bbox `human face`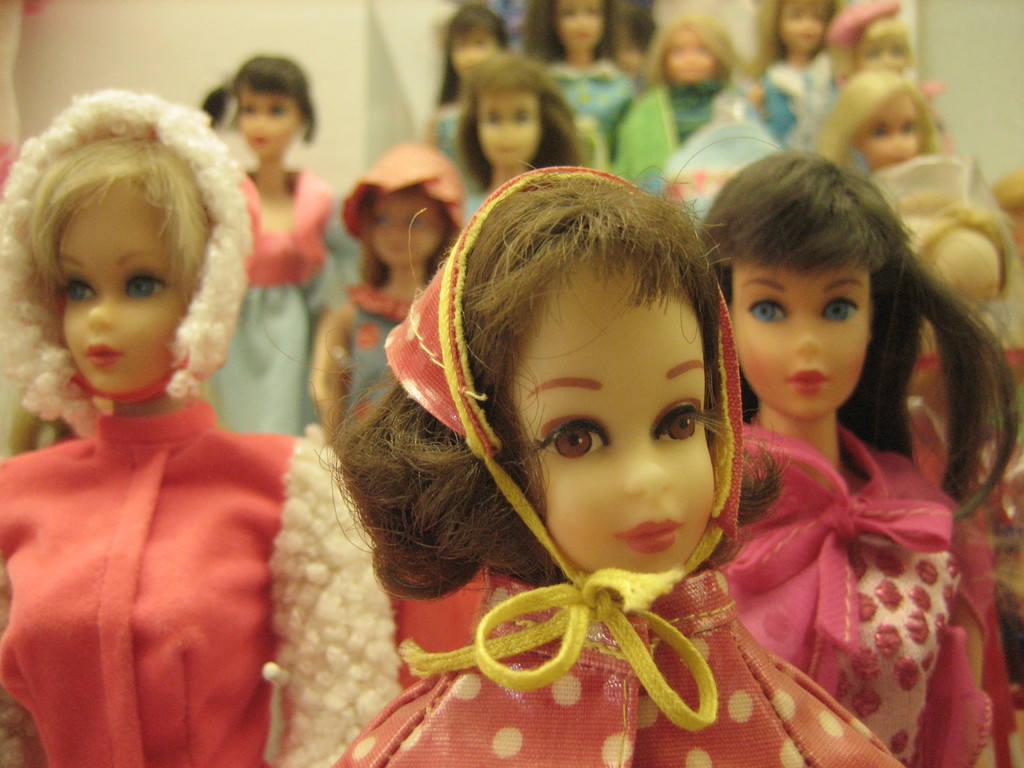
858:92:918:163
